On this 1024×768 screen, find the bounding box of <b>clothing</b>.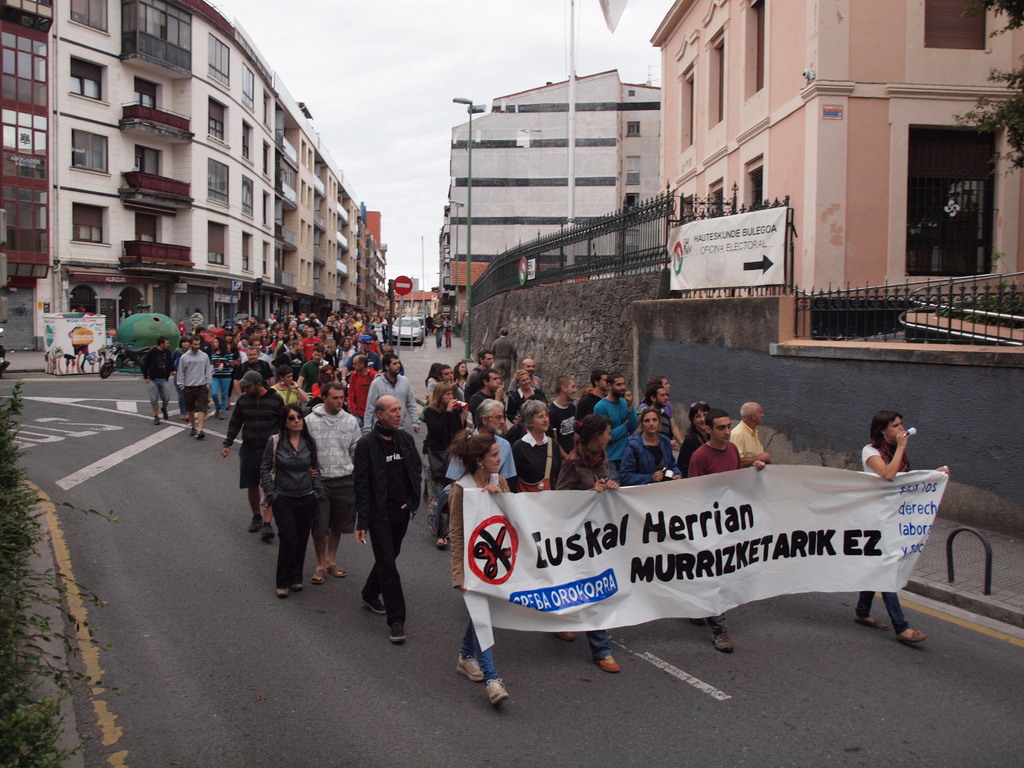
Bounding box: Rect(244, 409, 318, 585).
